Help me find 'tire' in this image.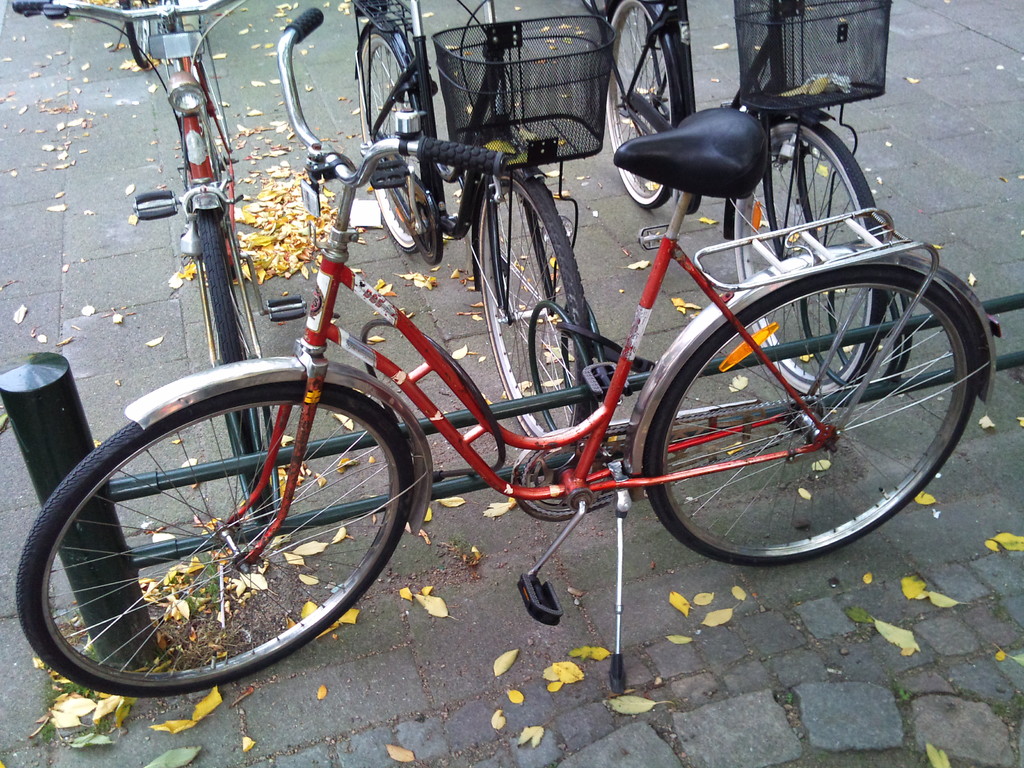
Found it: [165,0,178,33].
